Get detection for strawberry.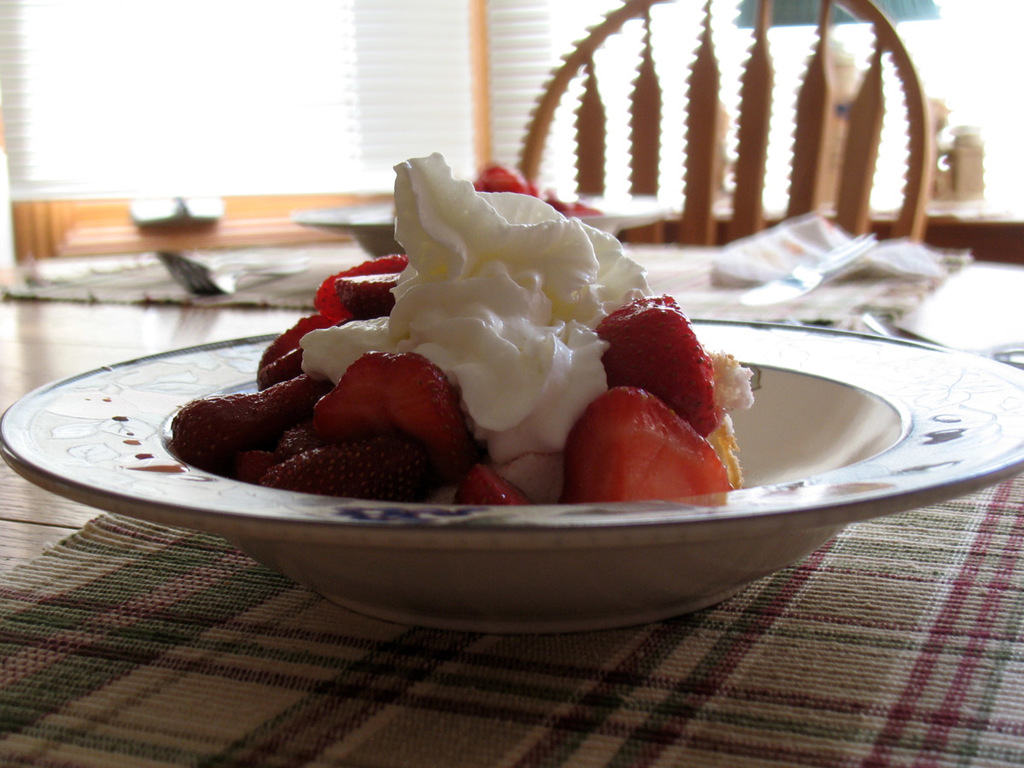
Detection: detection(458, 460, 537, 502).
